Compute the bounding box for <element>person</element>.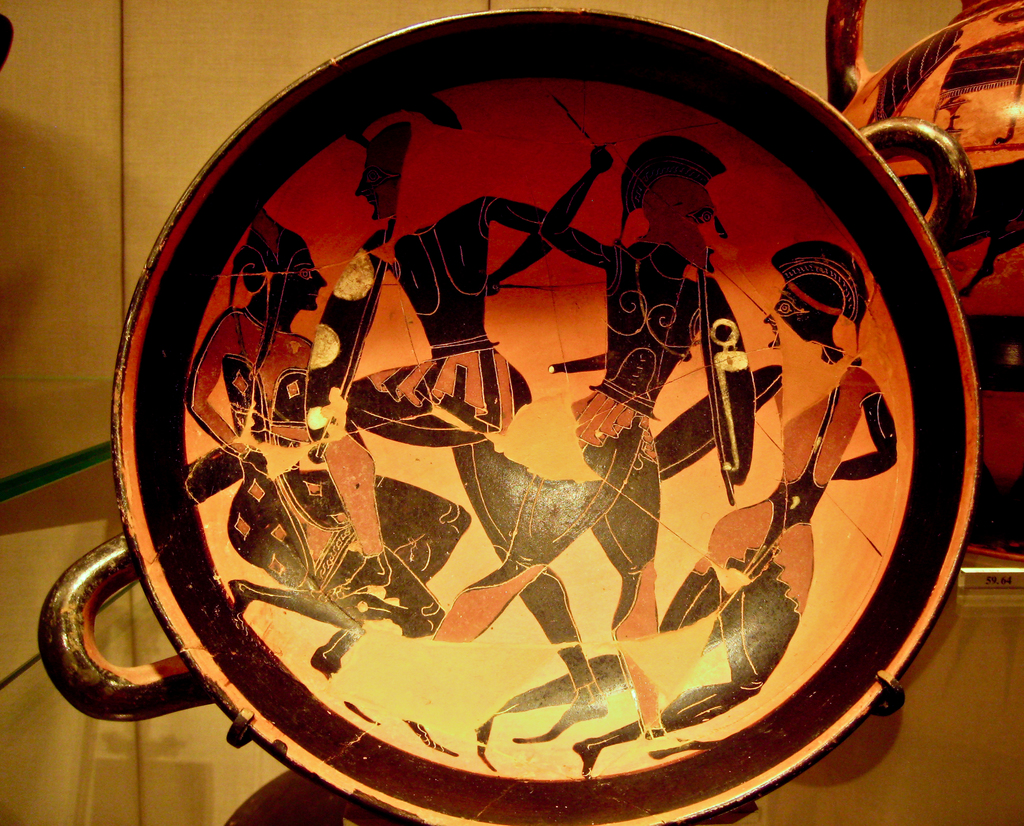
box=[429, 136, 758, 745].
